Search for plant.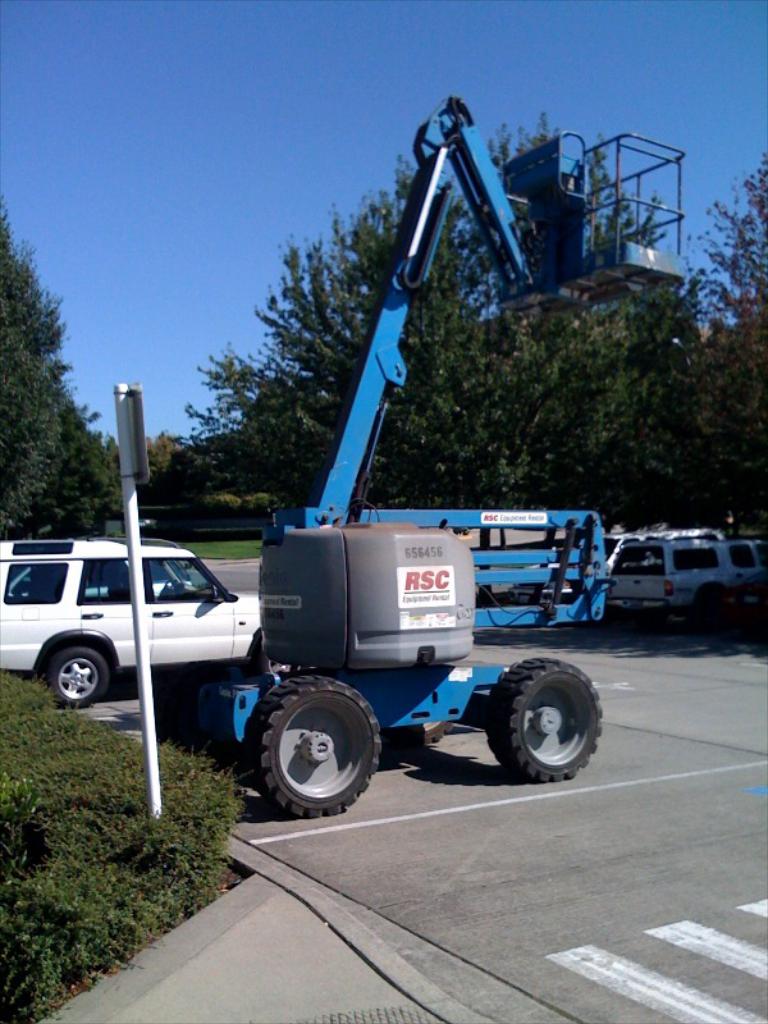
Found at (x1=0, y1=667, x2=247, y2=1023).
